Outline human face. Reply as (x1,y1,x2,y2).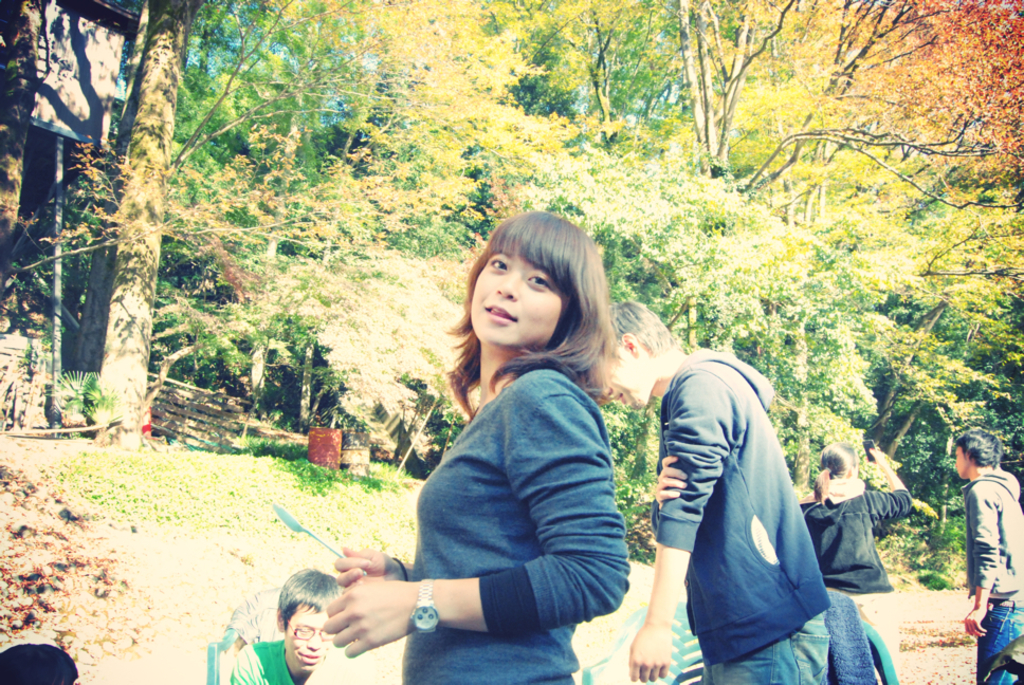
(600,349,652,411).
